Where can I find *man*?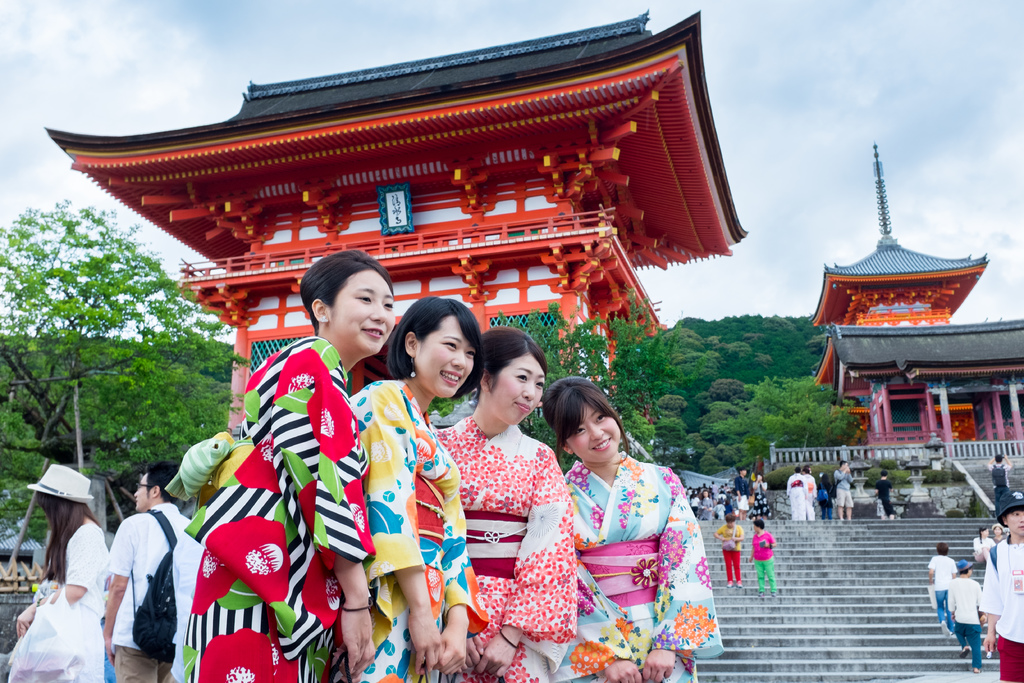
You can find it at 100:456:198:682.
